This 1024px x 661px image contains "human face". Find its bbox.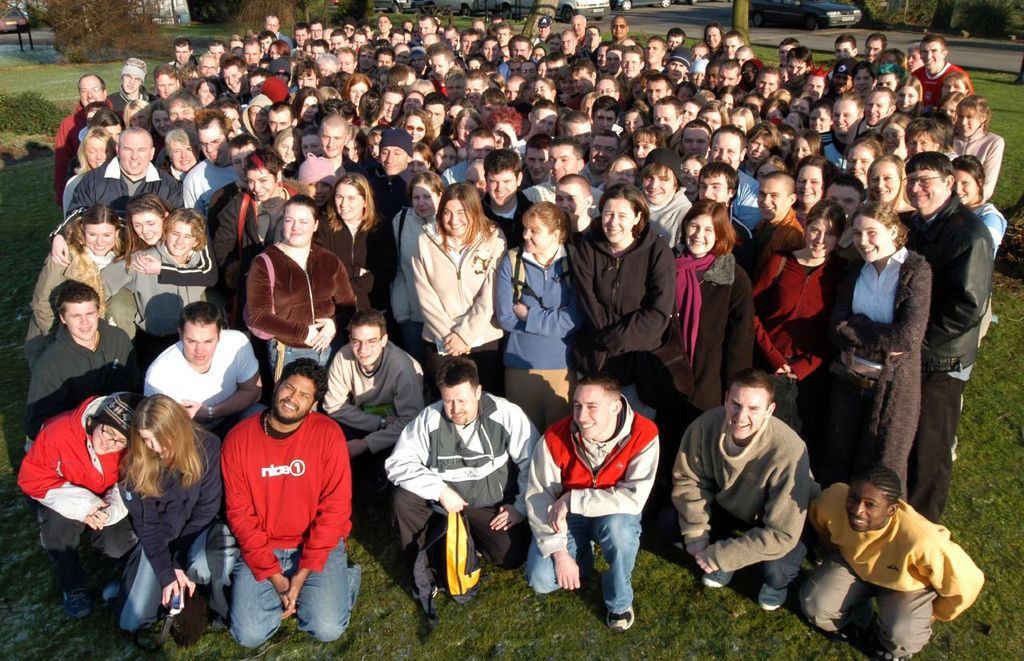
{"left": 337, "top": 187, "right": 363, "bottom": 222}.
